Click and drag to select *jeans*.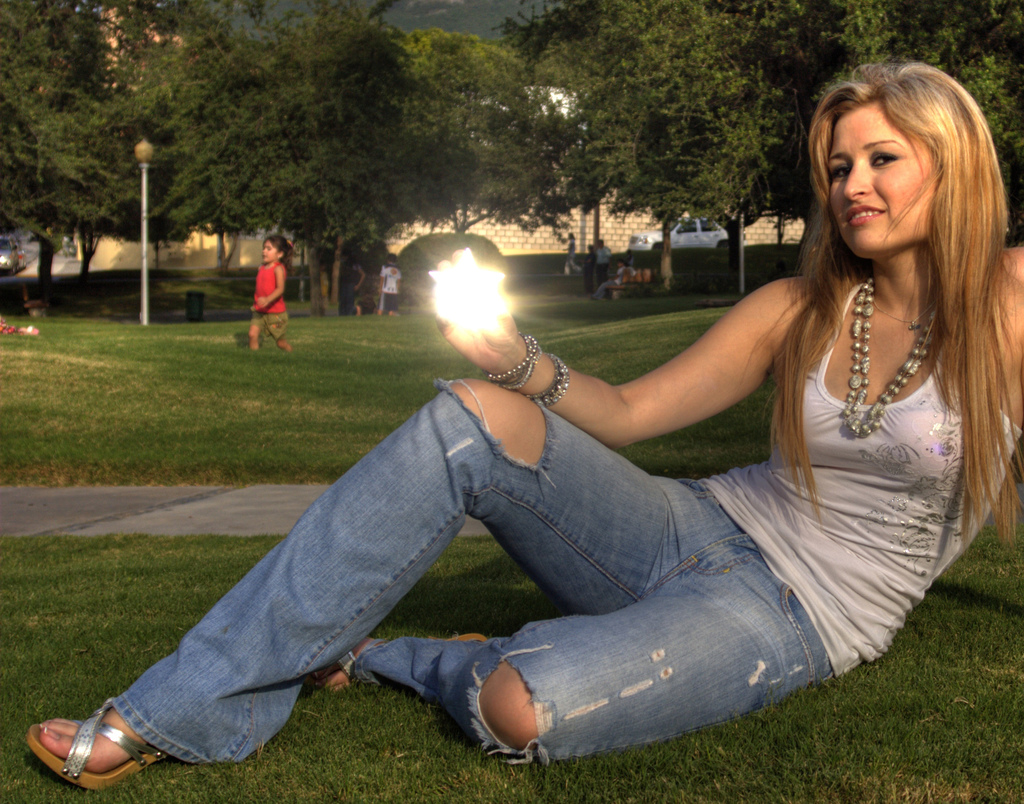
Selection: x1=229, y1=310, x2=286, y2=340.
